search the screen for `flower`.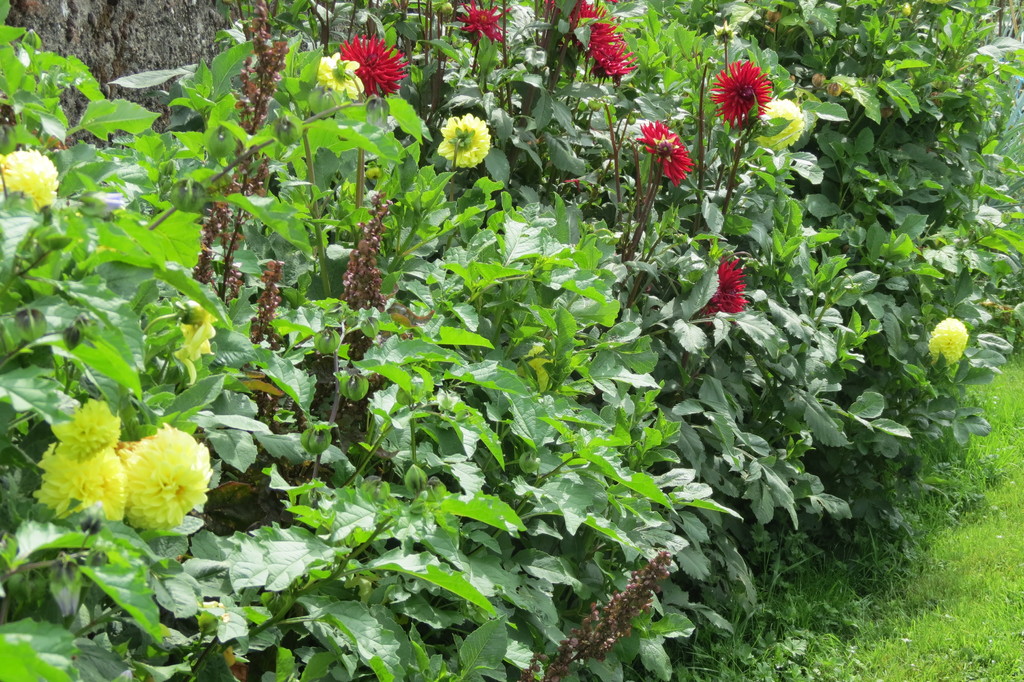
Found at x1=0, y1=148, x2=58, y2=216.
